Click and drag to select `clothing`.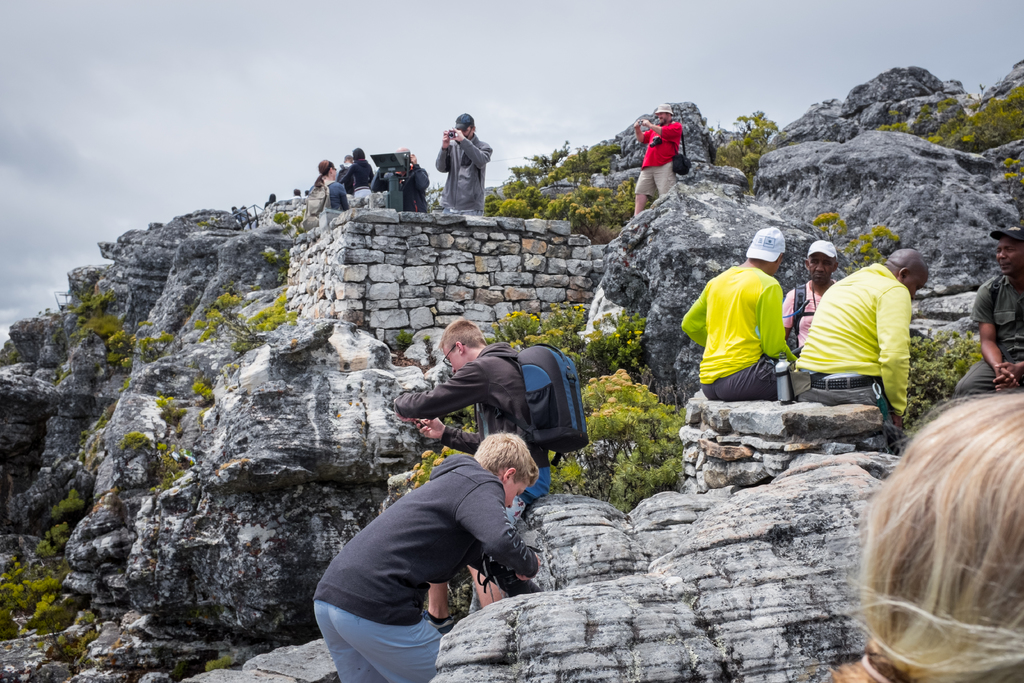
Selection: locate(635, 119, 682, 196).
